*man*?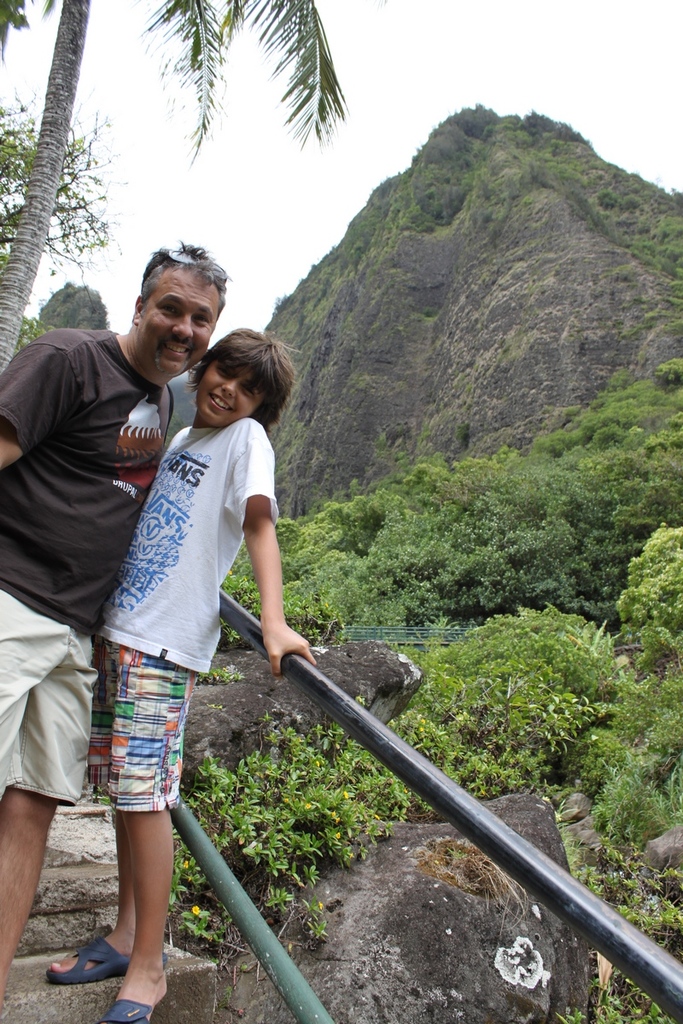
[left=41, top=323, right=319, bottom=1023]
